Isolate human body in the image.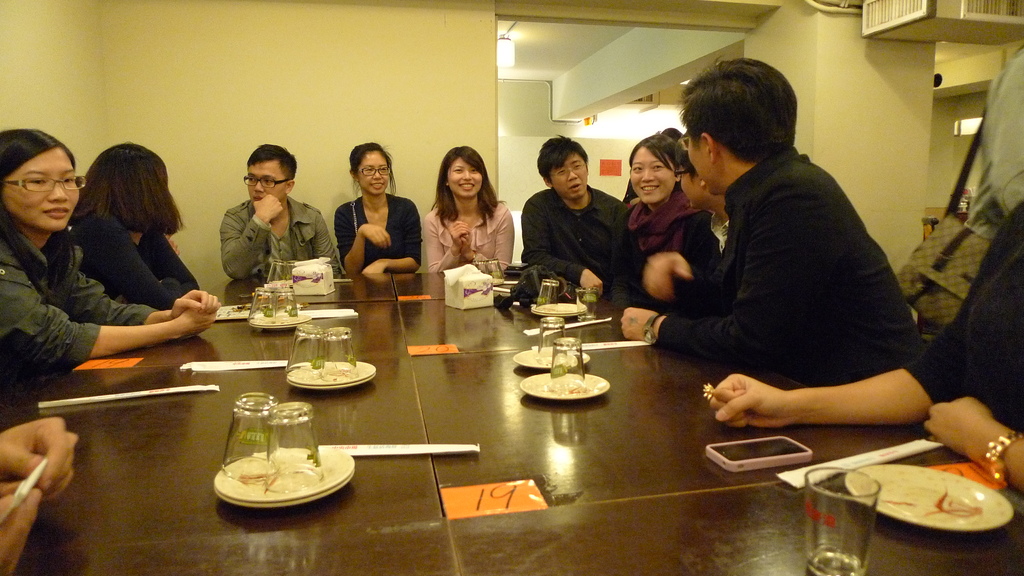
Isolated region: <bbox>602, 151, 926, 367</bbox>.
